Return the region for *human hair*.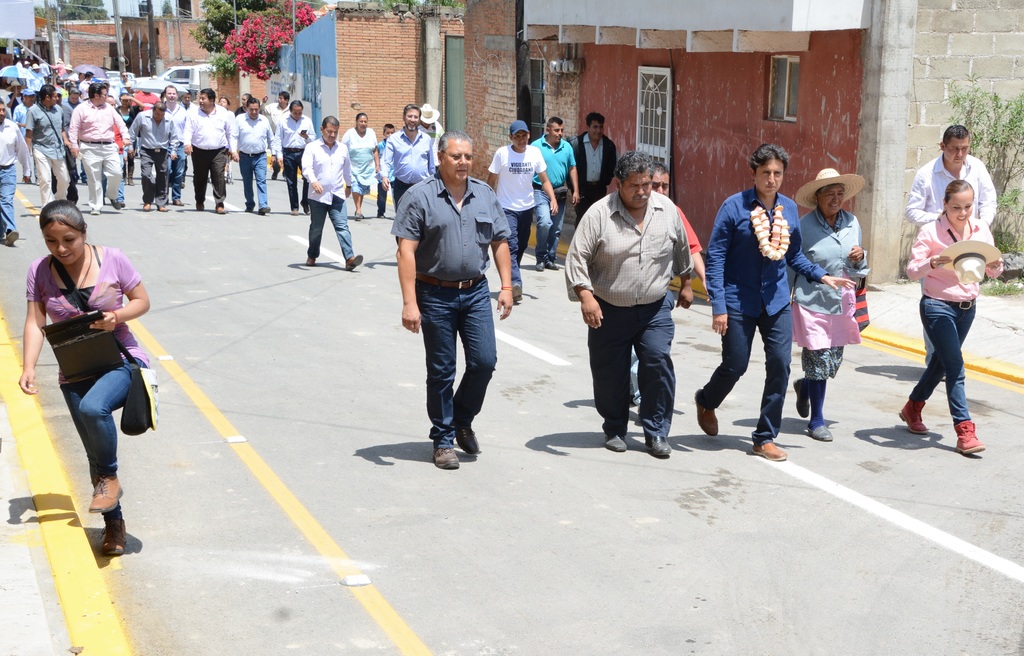
box(585, 110, 605, 127).
